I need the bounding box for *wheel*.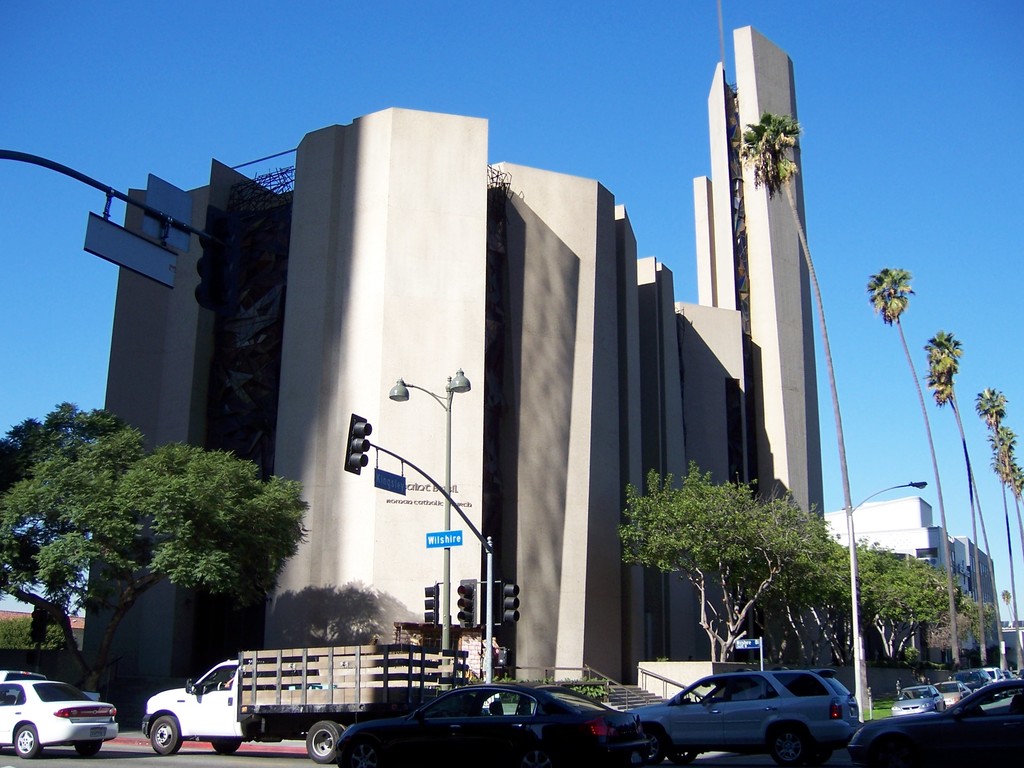
Here it is: pyautogui.locateOnScreen(668, 752, 695, 765).
